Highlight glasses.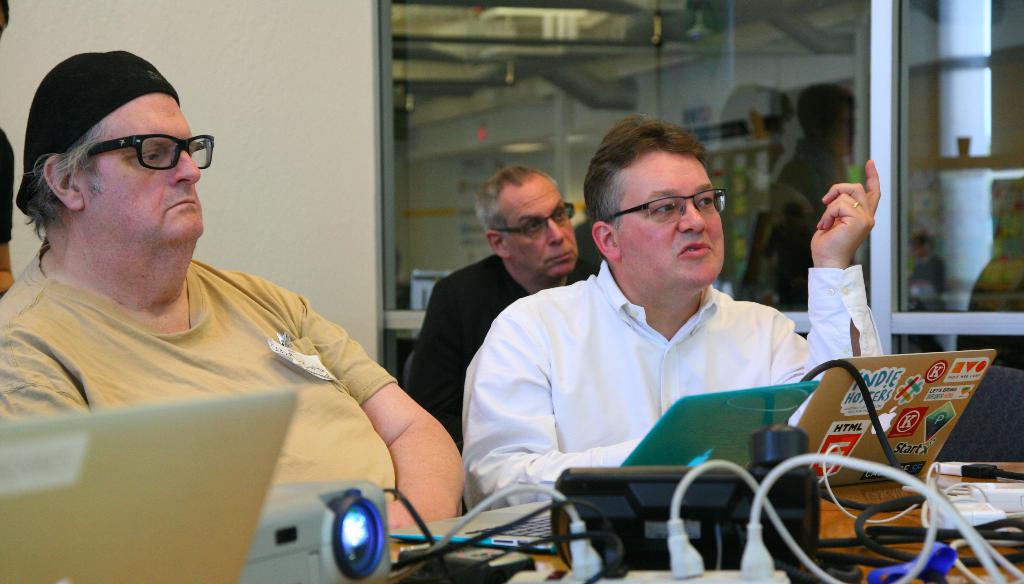
Highlighted region: l=84, t=131, r=215, b=171.
